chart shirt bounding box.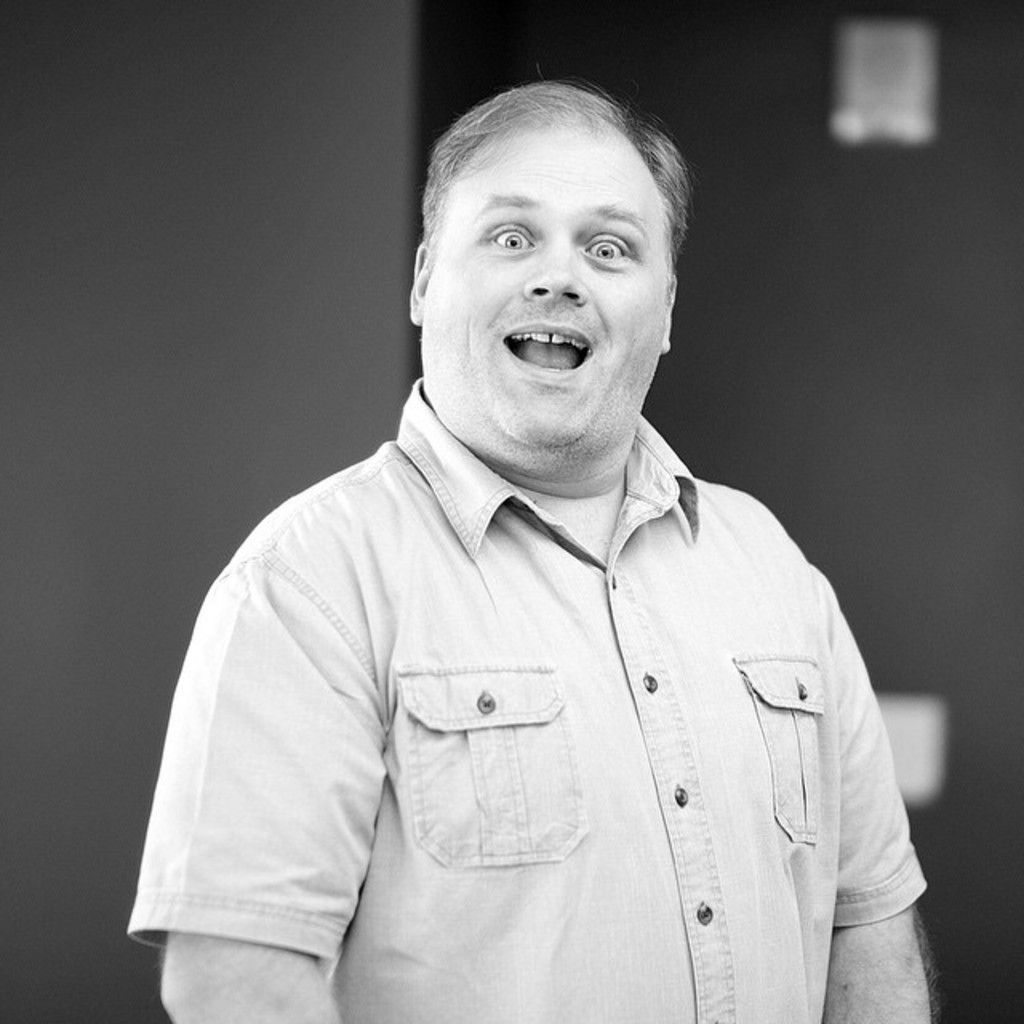
Charted: (left=123, top=376, right=931, bottom=1022).
